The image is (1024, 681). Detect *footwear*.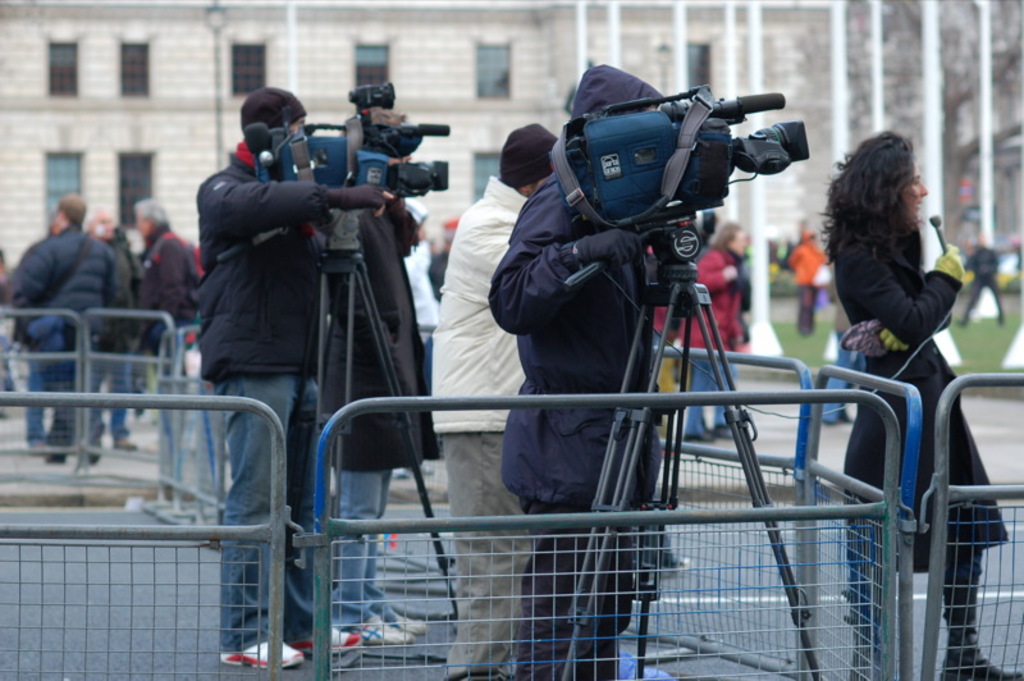
Detection: <box>291,625,356,666</box>.
